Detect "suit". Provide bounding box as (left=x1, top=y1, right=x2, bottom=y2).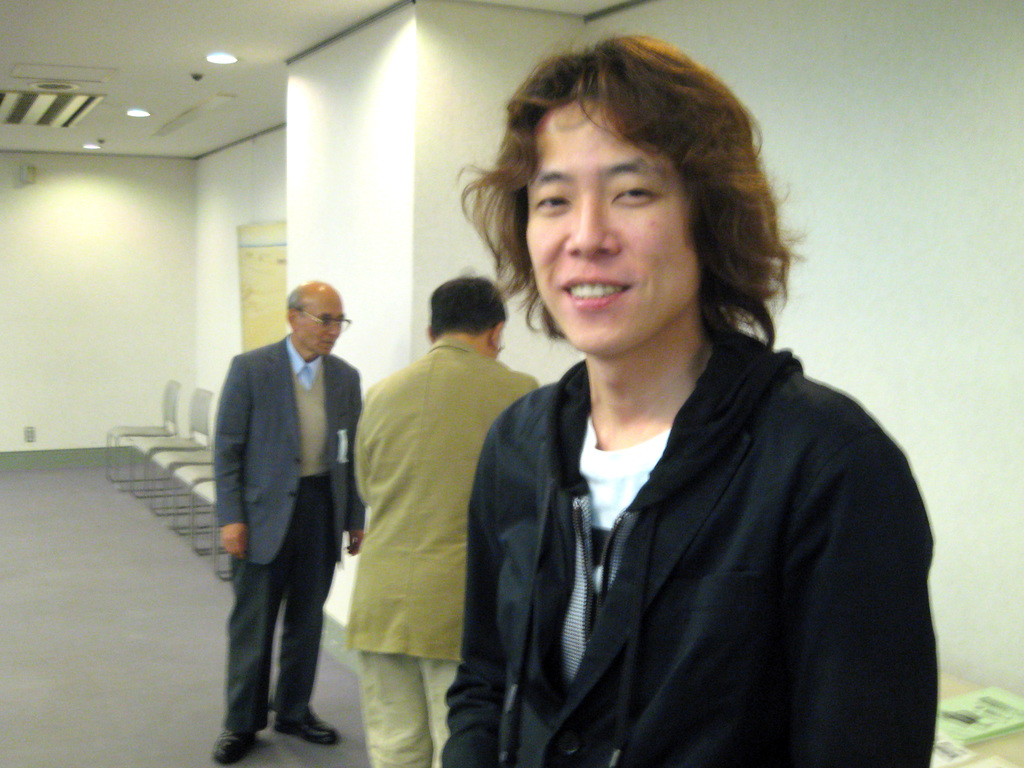
(left=341, top=337, right=541, bottom=767).
